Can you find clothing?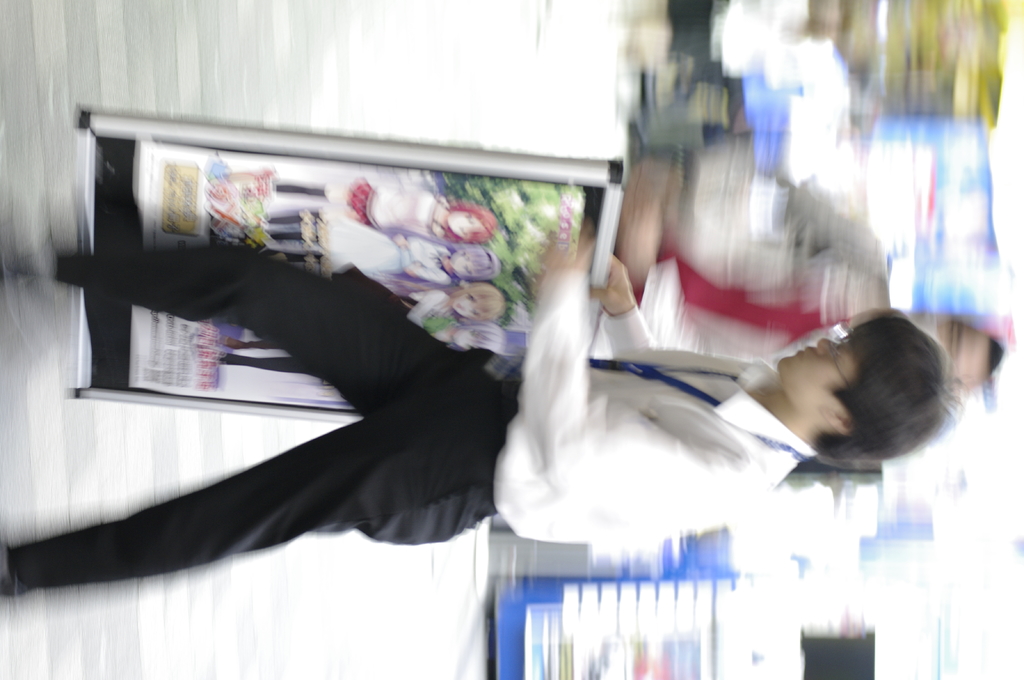
Yes, bounding box: 660/202/890/355.
